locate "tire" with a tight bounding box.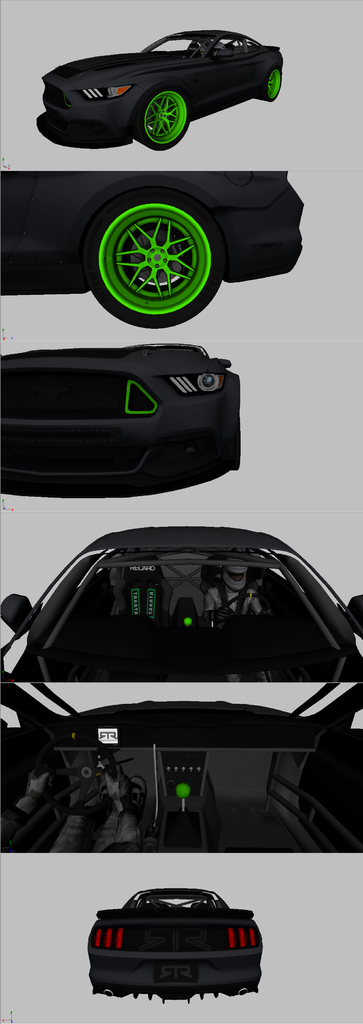
(259,59,288,101).
